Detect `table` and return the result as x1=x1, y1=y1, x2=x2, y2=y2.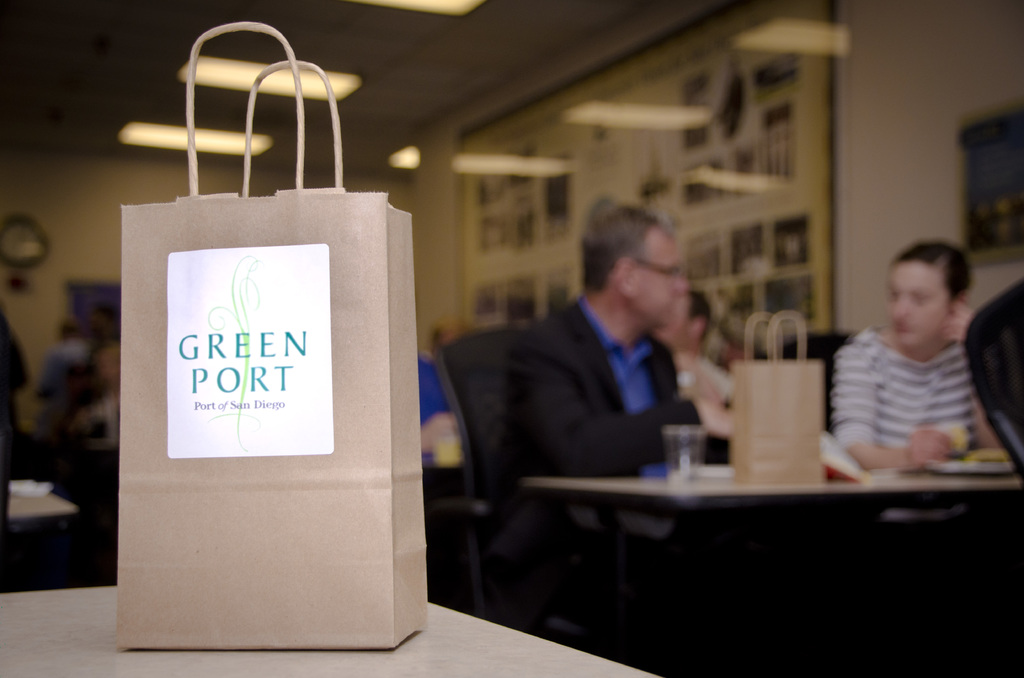
x1=0, y1=585, x2=657, y2=677.
